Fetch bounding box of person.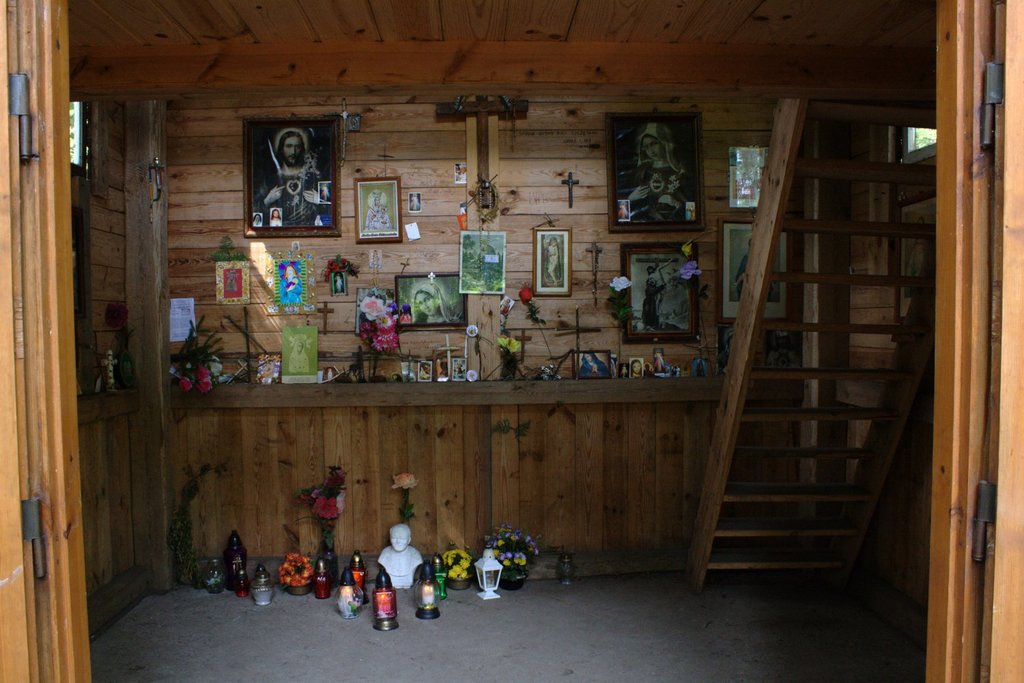
Bbox: box(733, 242, 782, 301).
